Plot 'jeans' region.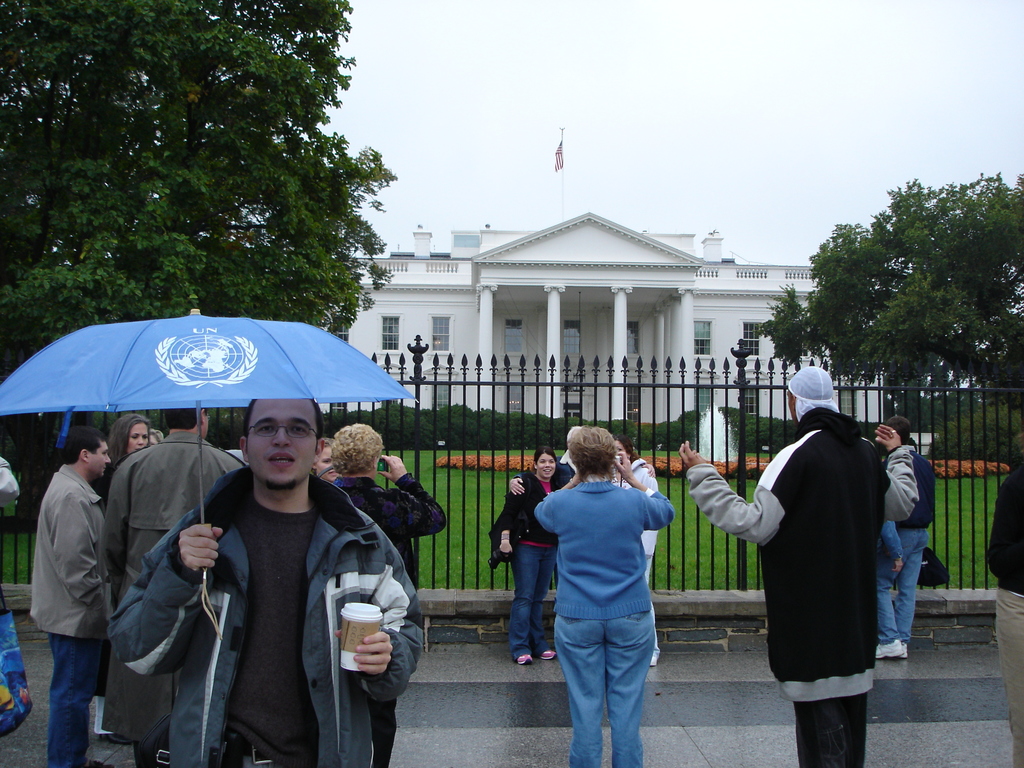
Plotted at region(879, 527, 929, 643).
